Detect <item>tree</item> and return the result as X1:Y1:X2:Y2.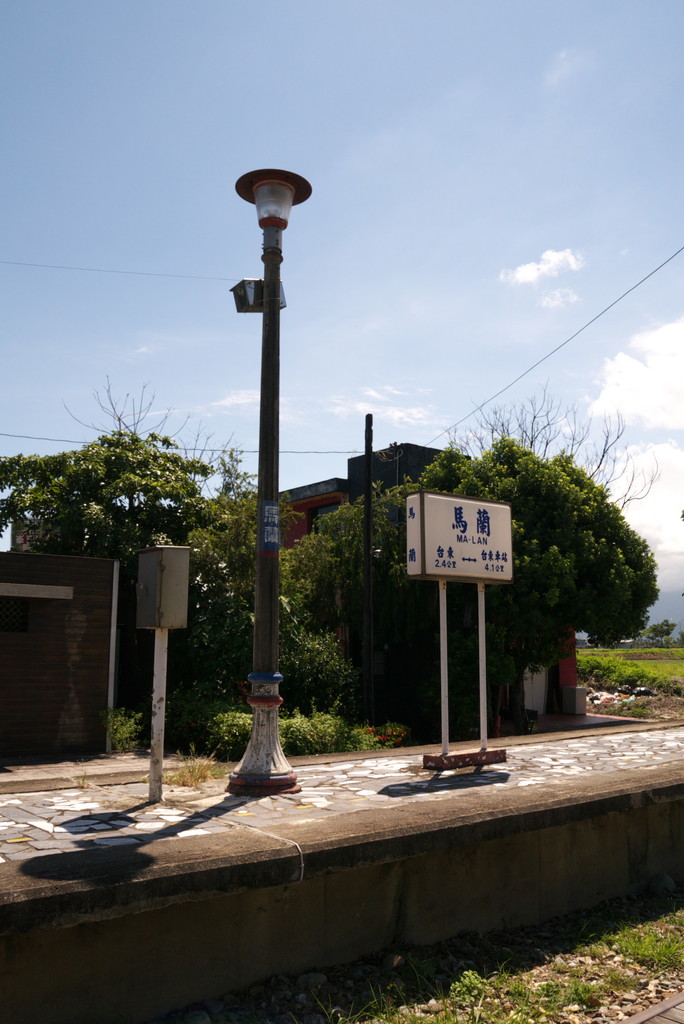
505:421:656:713.
